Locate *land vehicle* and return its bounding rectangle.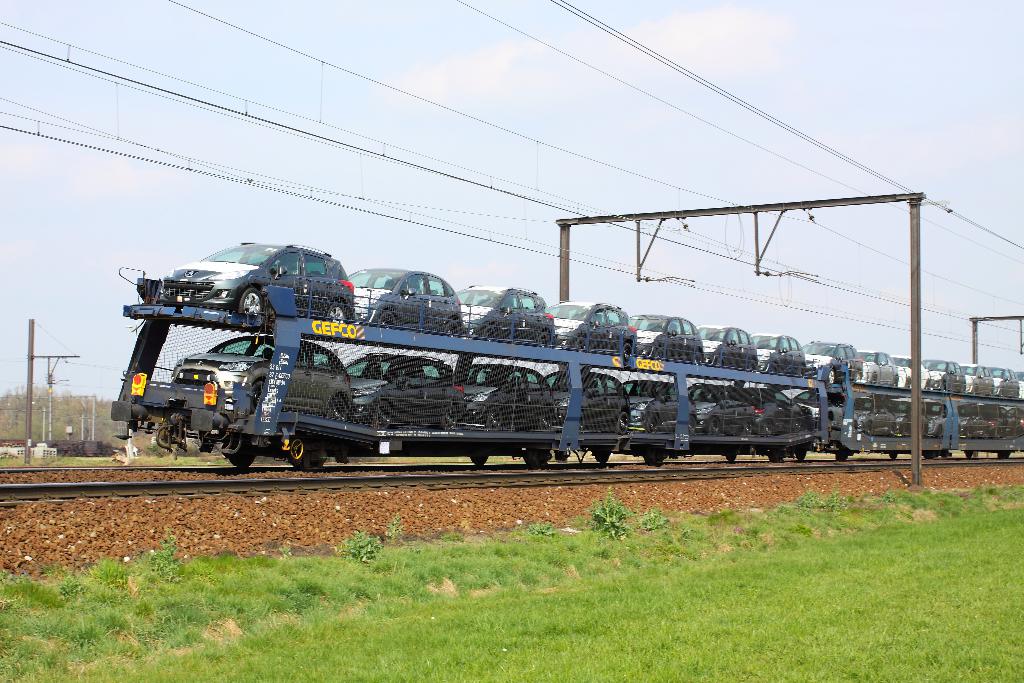
(342, 349, 467, 432).
